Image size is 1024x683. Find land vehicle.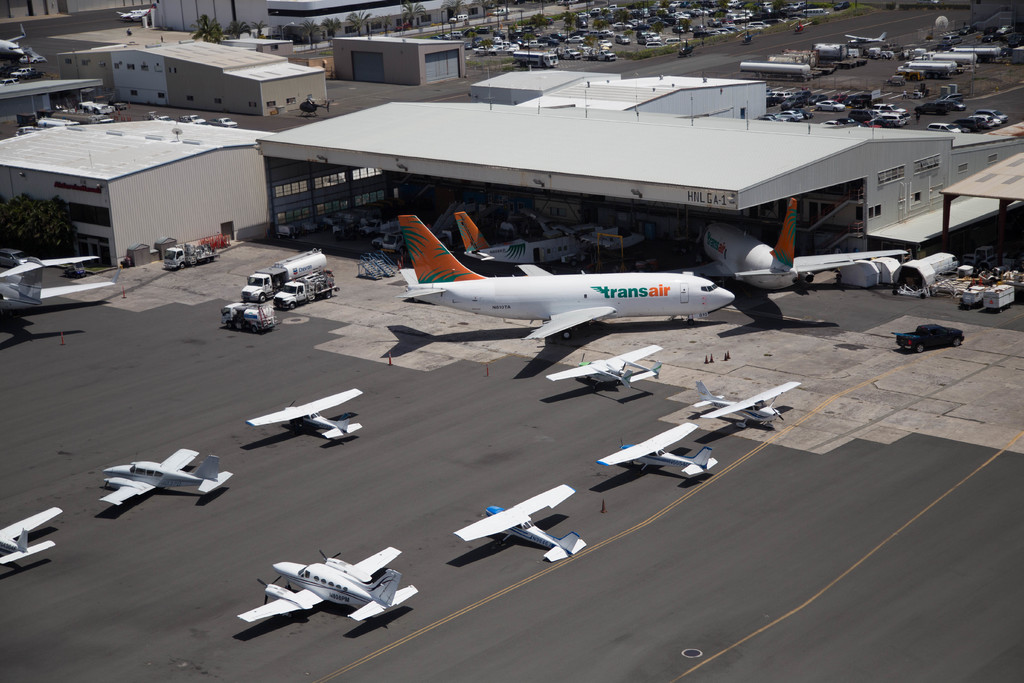
Rect(177, 113, 207, 125).
